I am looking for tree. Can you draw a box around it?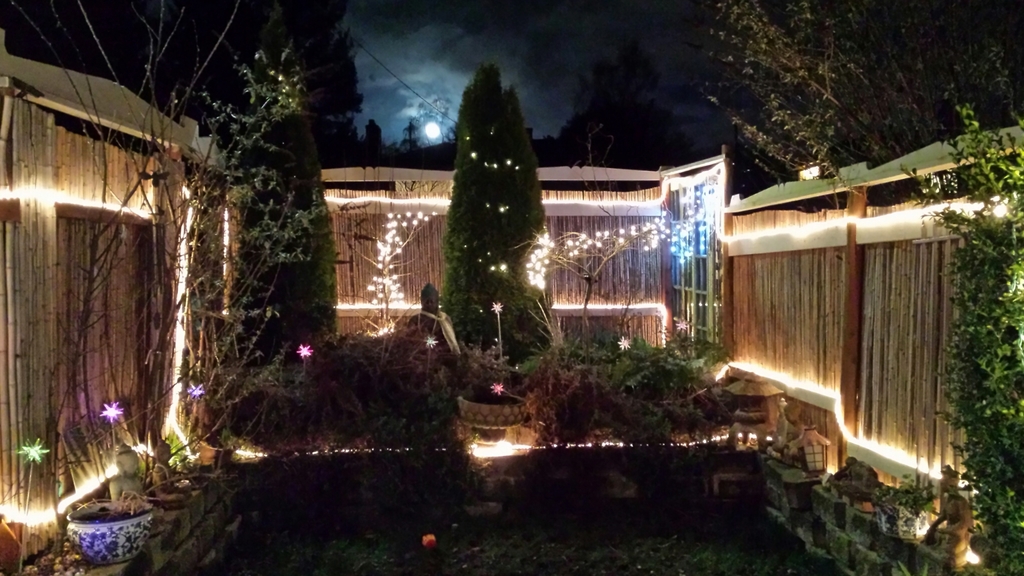
Sure, the bounding box is [561, 40, 702, 187].
